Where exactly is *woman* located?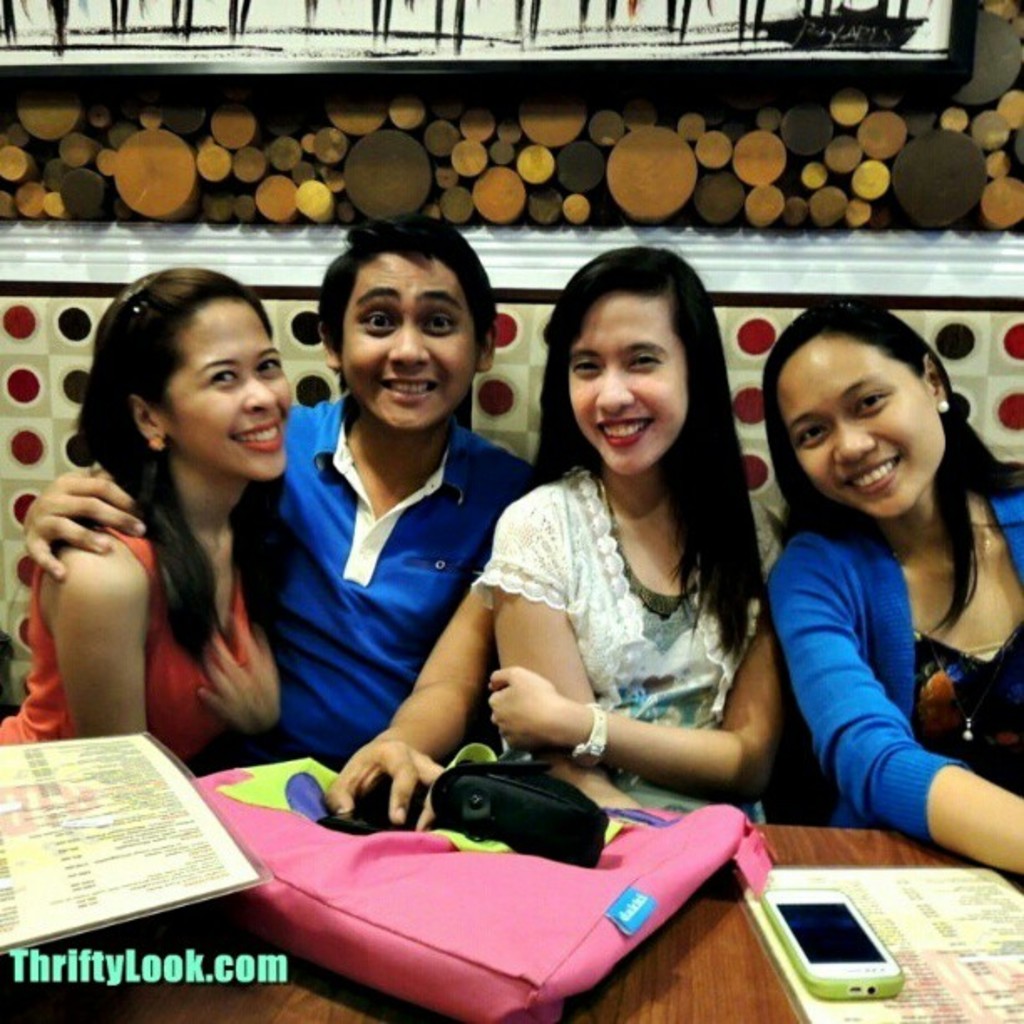
Its bounding box is bbox=[15, 258, 353, 805].
